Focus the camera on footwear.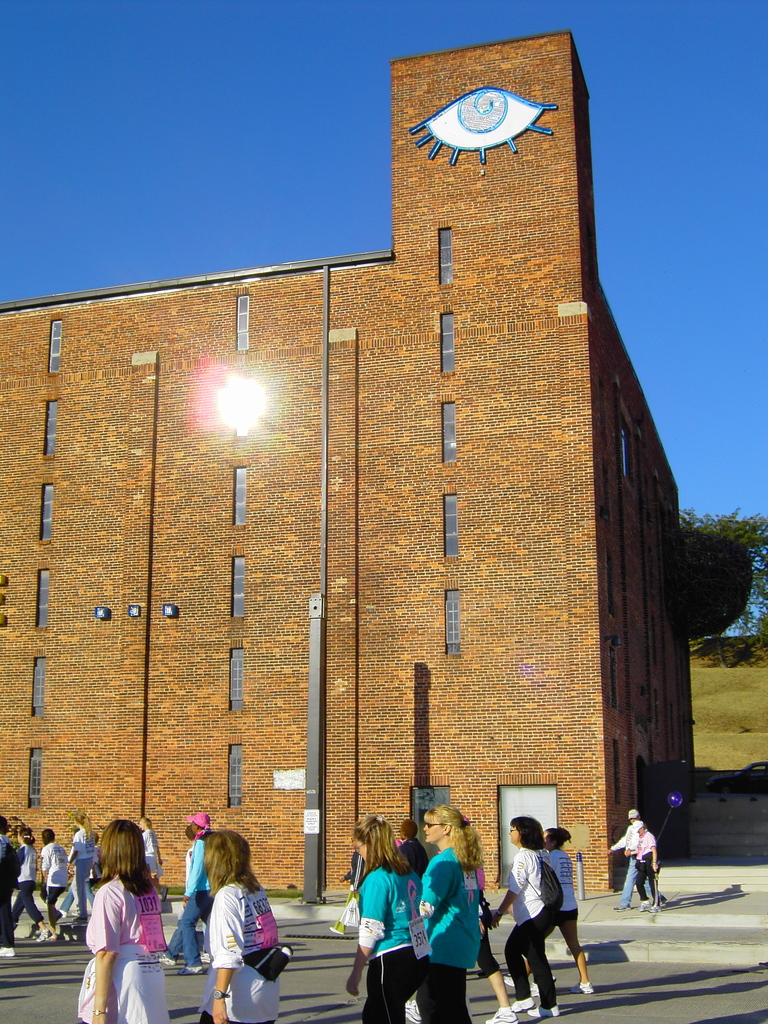
Focus region: [532, 995, 561, 1016].
